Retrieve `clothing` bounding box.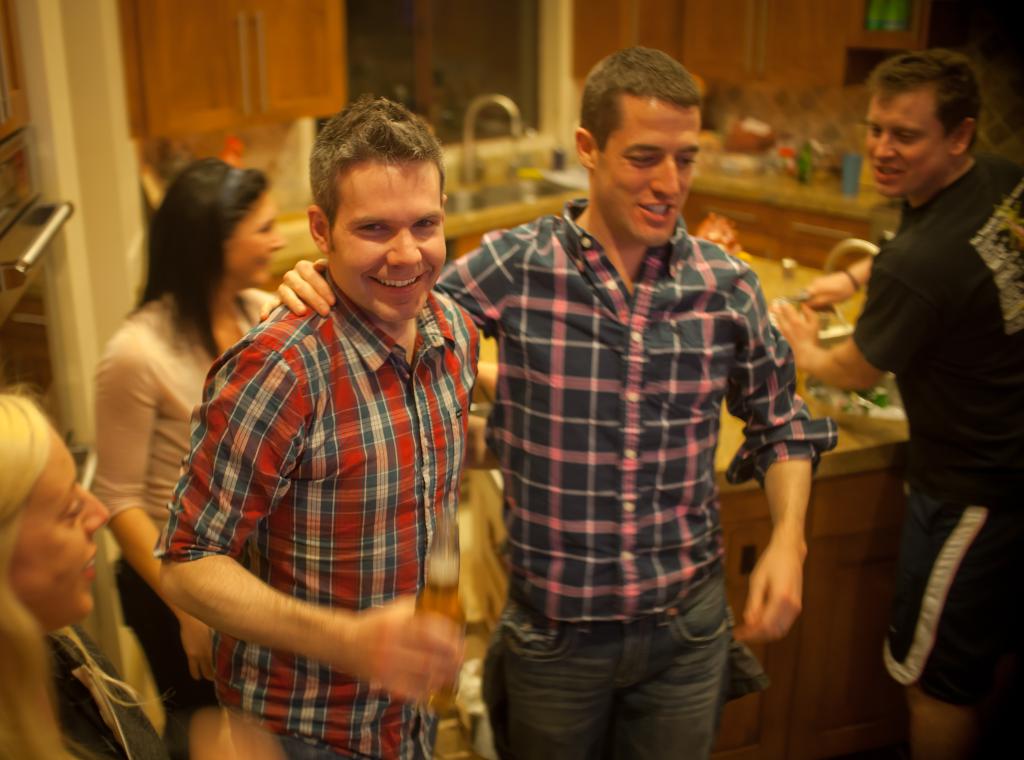
Bounding box: [left=94, top=297, right=266, bottom=759].
